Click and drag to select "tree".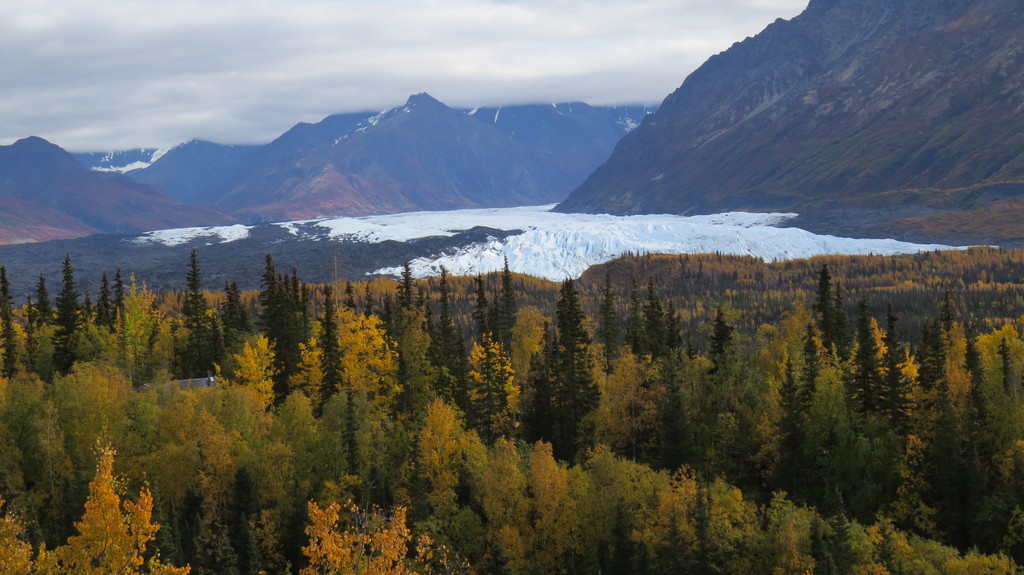
Selection: rect(144, 366, 180, 411).
